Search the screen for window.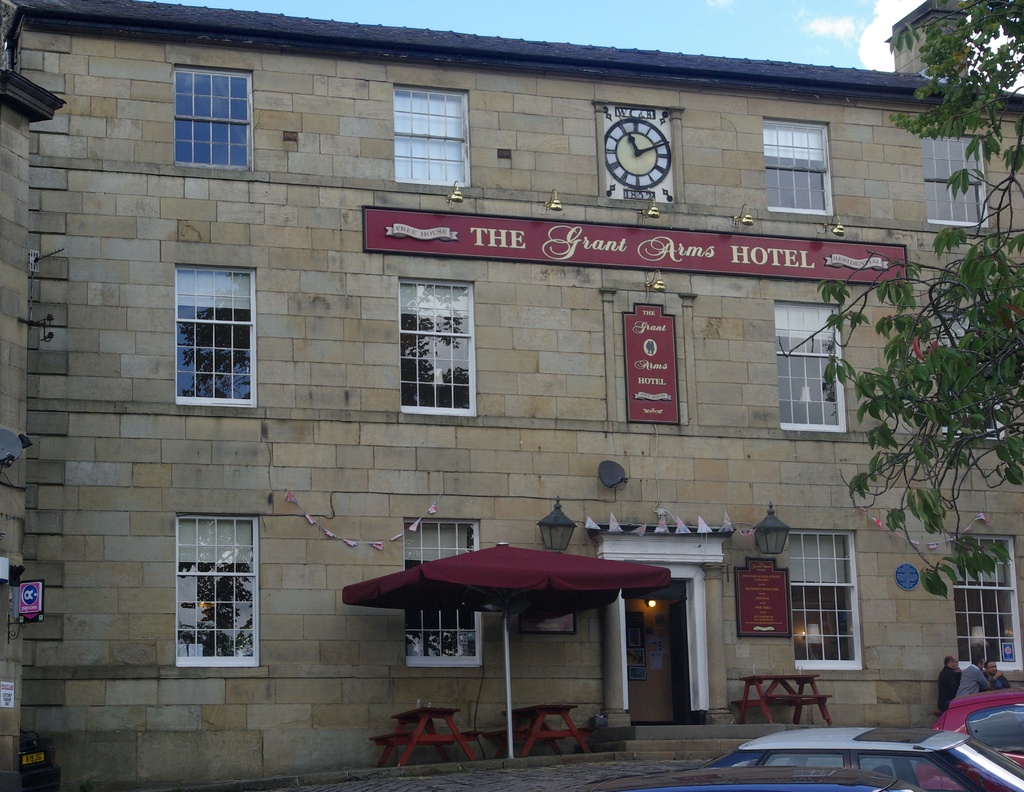
Found at 776,297,846,428.
